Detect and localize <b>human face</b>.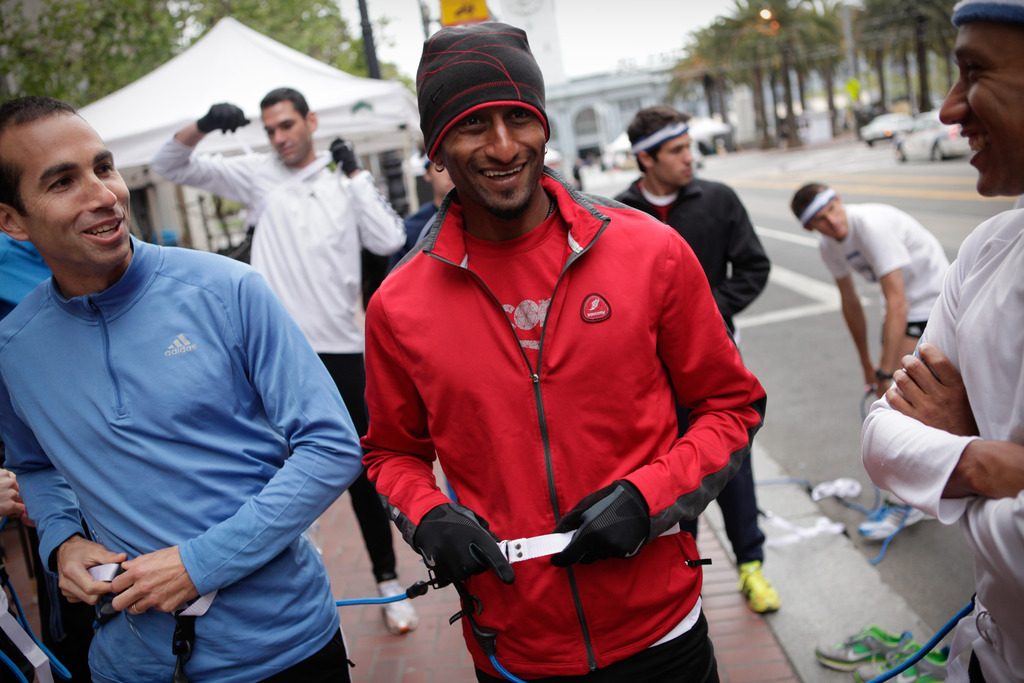
Localized at left=652, top=128, right=694, bottom=186.
